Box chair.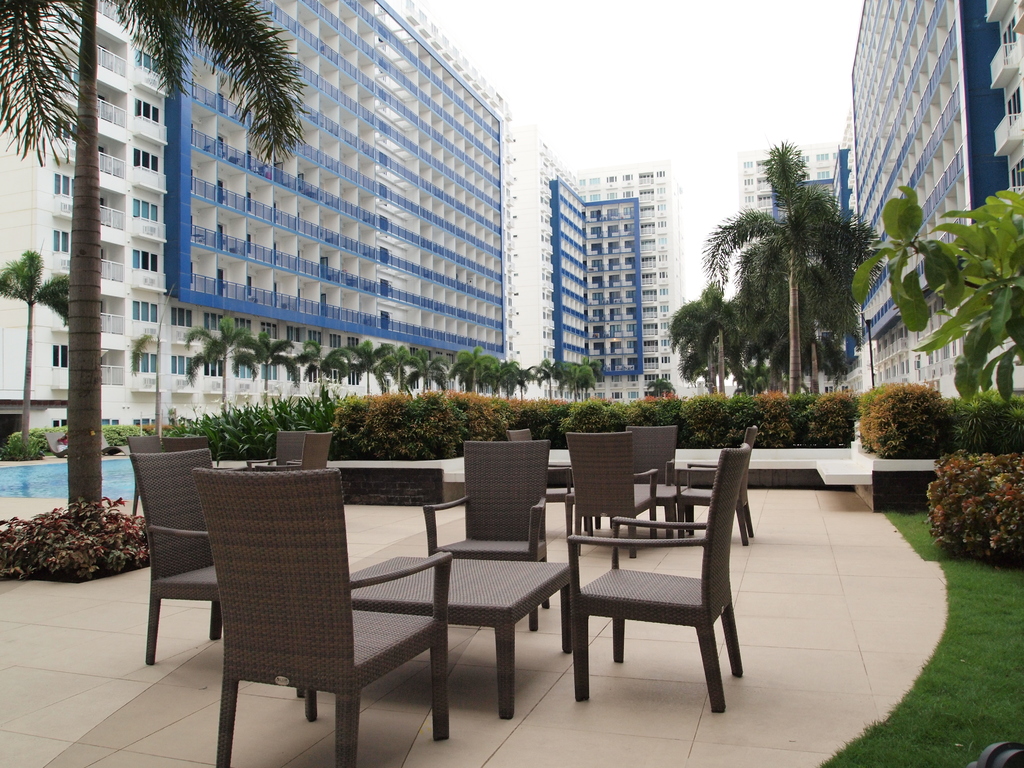
bbox=[675, 427, 755, 542].
